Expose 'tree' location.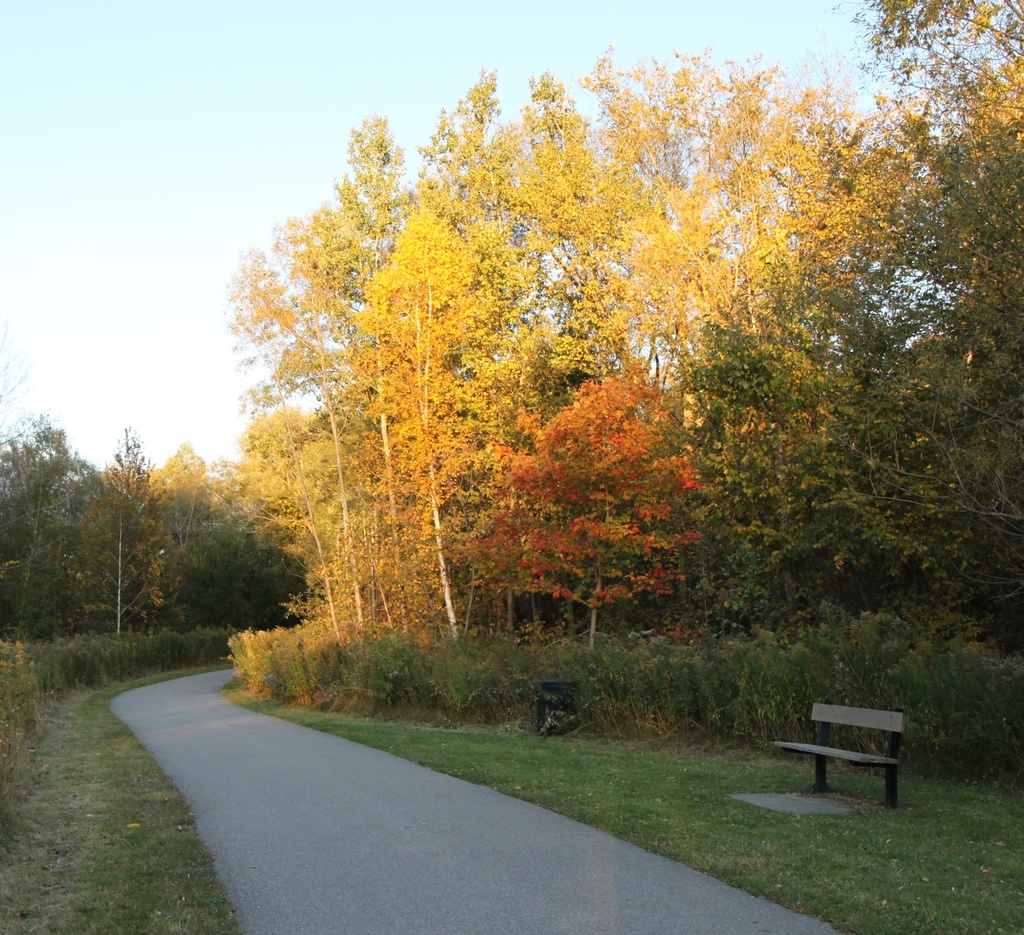
Exposed at 0 318 51 518.
